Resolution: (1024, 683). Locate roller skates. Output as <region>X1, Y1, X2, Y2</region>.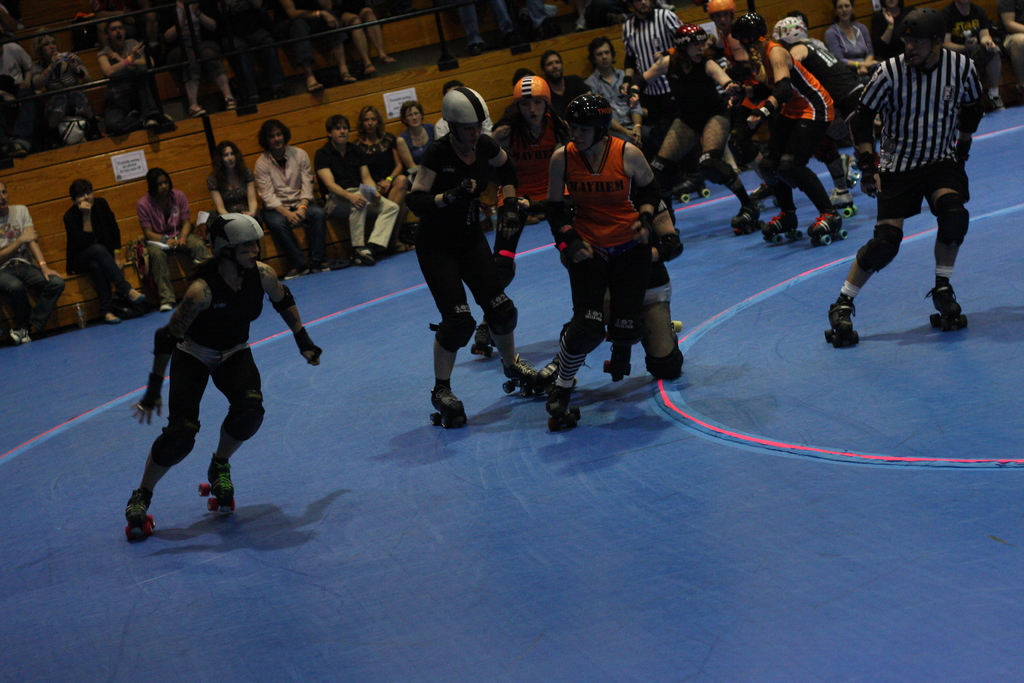
<region>669, 318, 680, 347</region>.
